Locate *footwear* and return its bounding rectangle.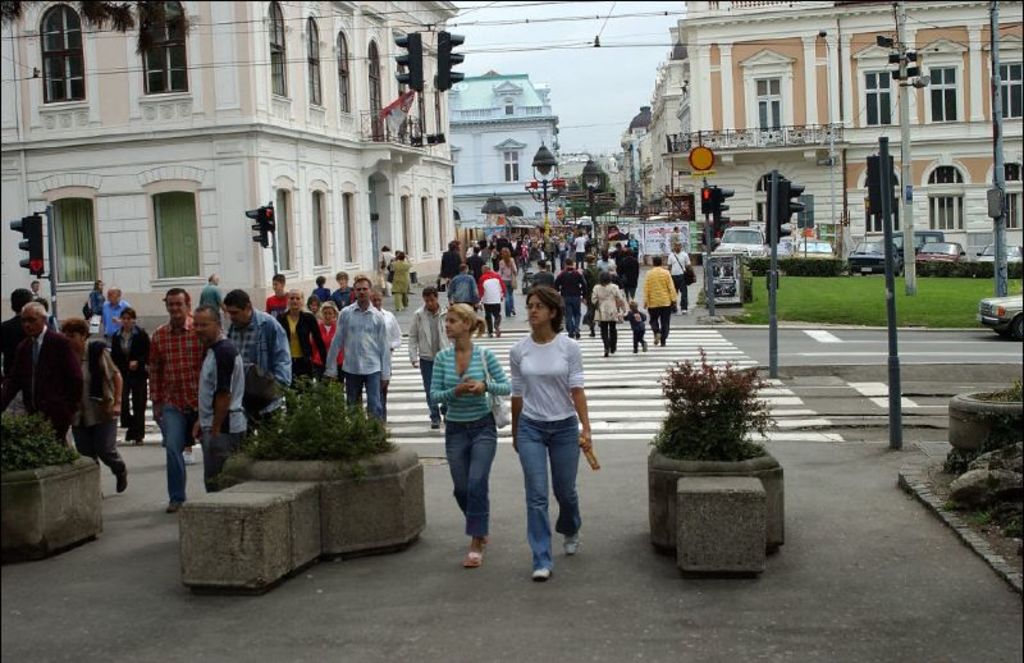
locate(456, 545, 489, 572).
